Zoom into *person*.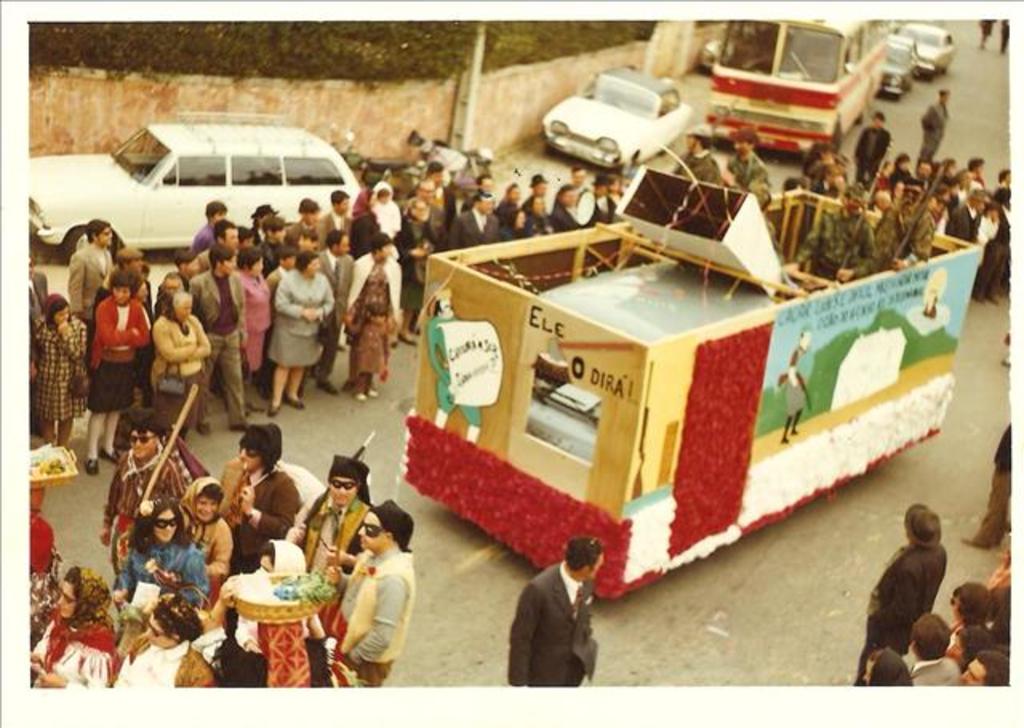
Zoom target: 998/21/1011/53.
